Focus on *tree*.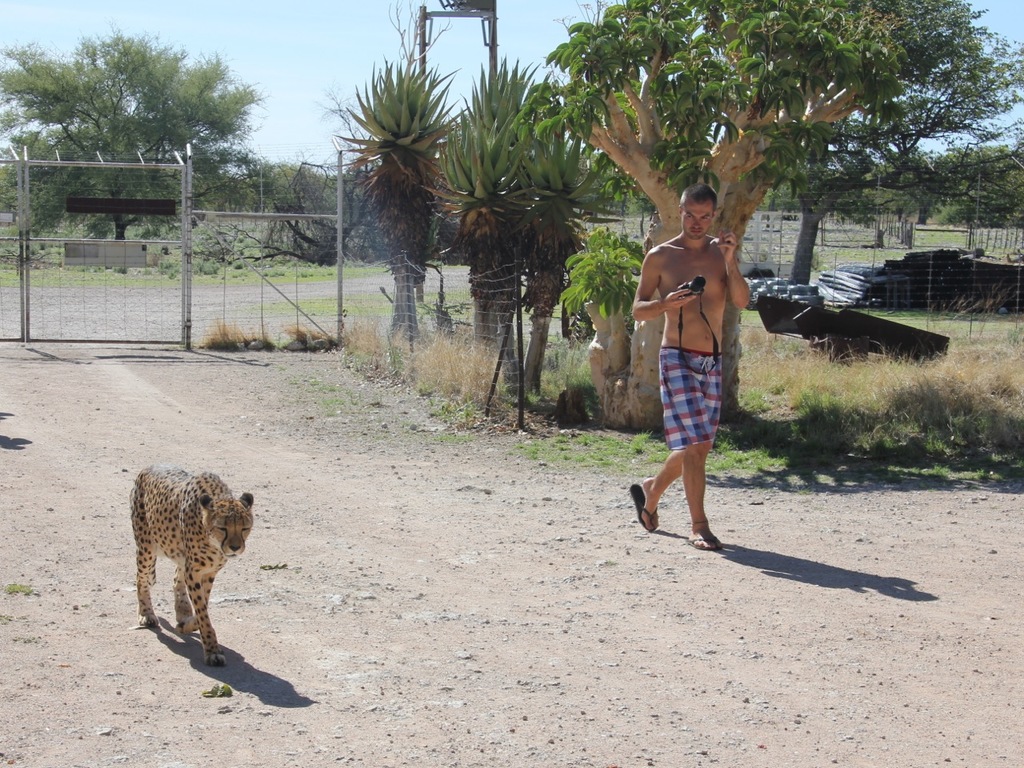
Focused at rect(0, 38, 87, 244).
